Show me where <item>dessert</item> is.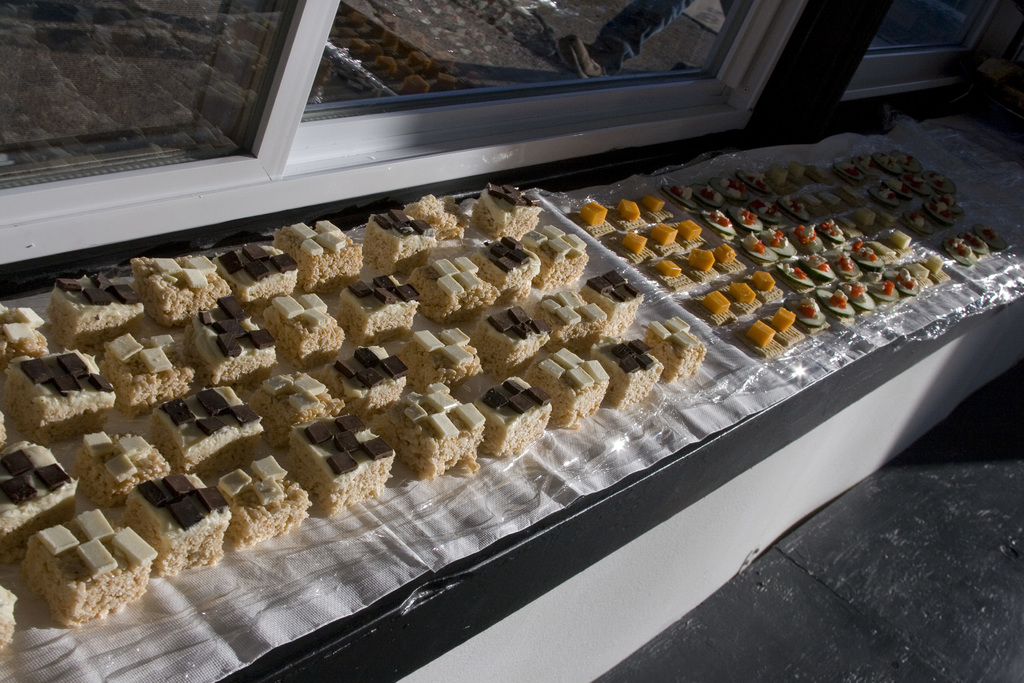
<item>dessert</item> is at left=904, top=254, right=922, bottom=292.
